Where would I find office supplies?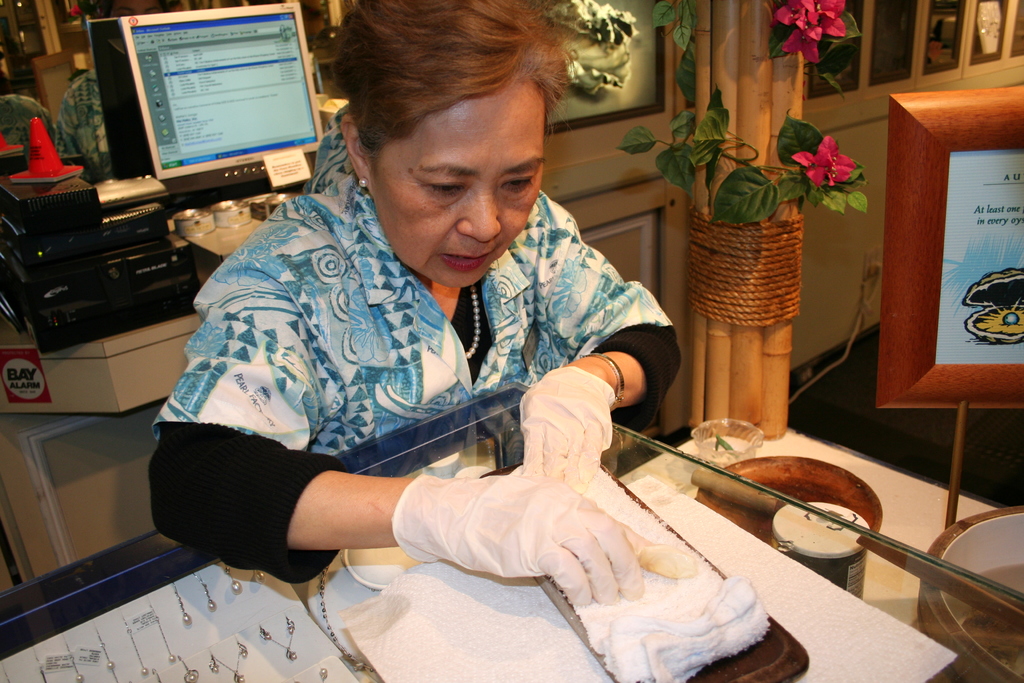
At 562 8 653 95.
